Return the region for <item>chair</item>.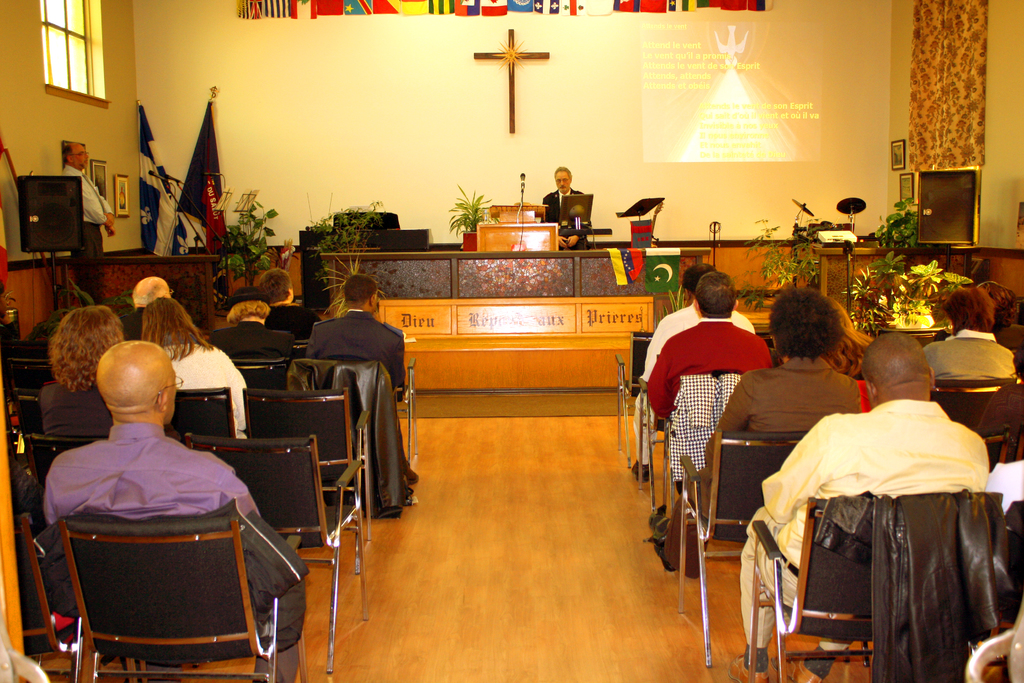
184:427:367:672.
